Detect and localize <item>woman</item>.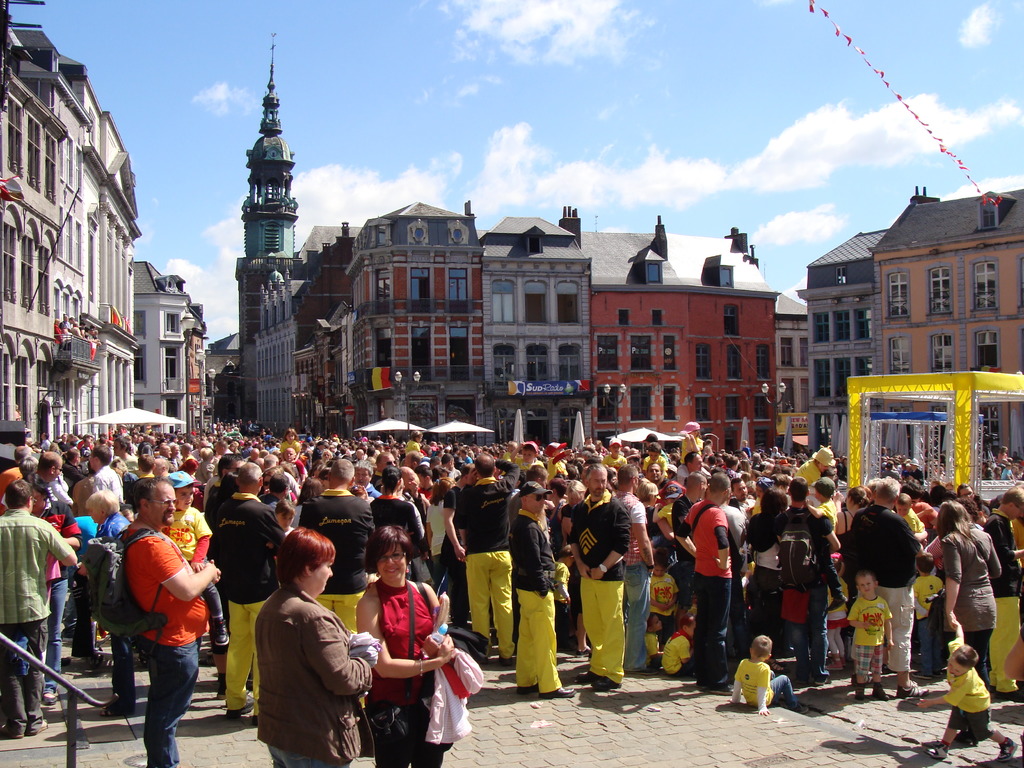
Localized at bbox(106, 458, 136, 482).
